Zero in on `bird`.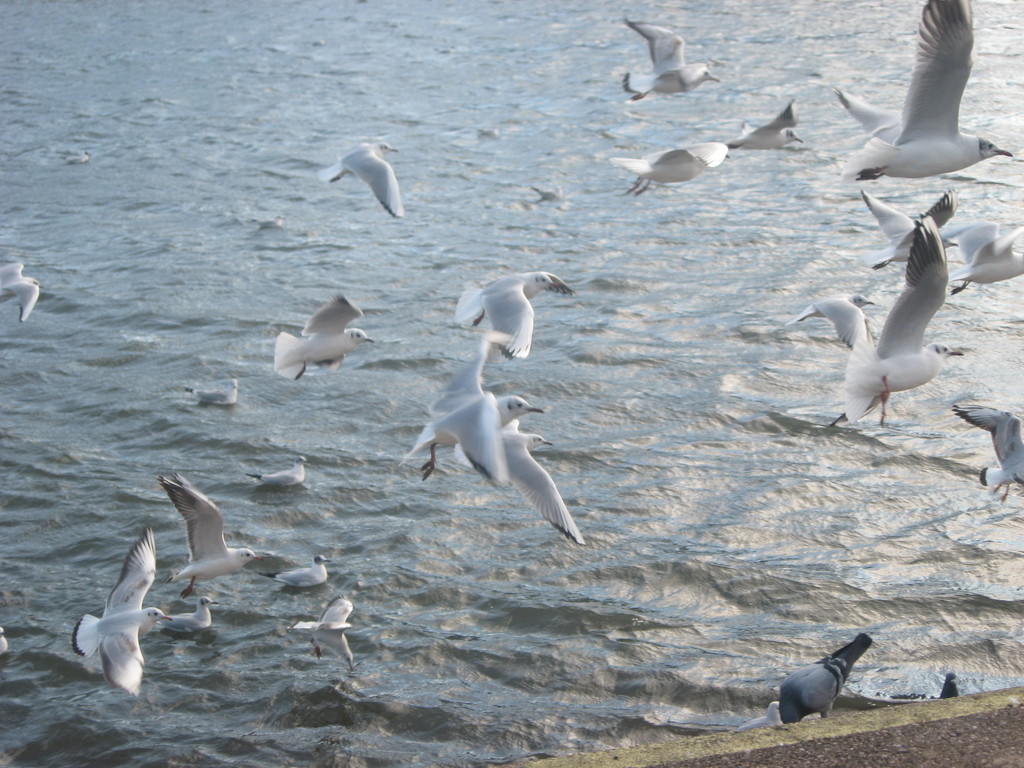
Zeroed in: 316,140,408,221.
